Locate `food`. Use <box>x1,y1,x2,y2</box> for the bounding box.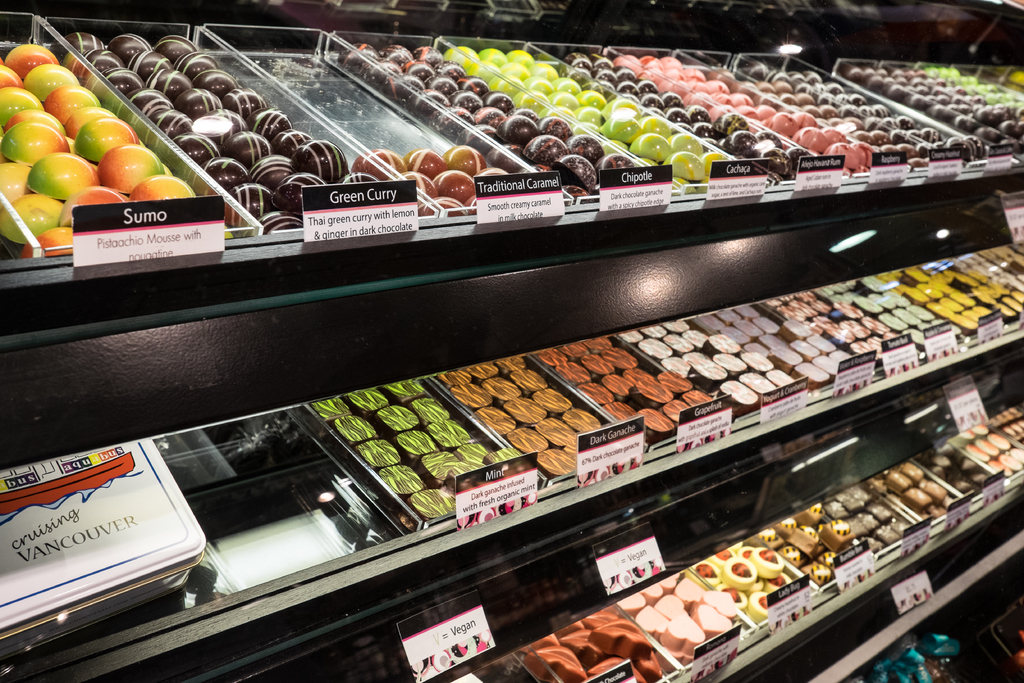
<box>379,461,424,499</box>.
